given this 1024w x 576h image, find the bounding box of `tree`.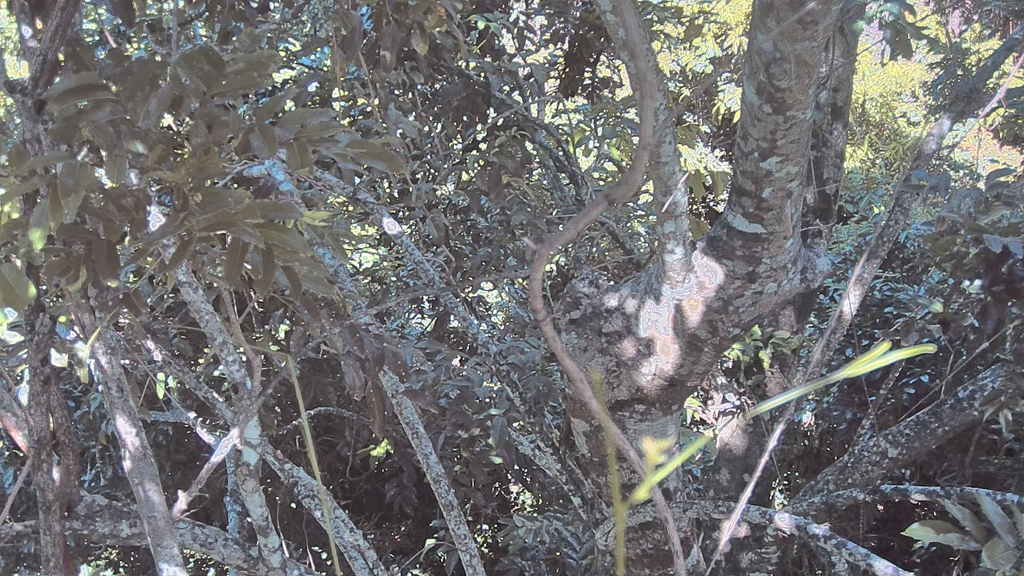
left=0, top=0, right=1023, bottom=575.
